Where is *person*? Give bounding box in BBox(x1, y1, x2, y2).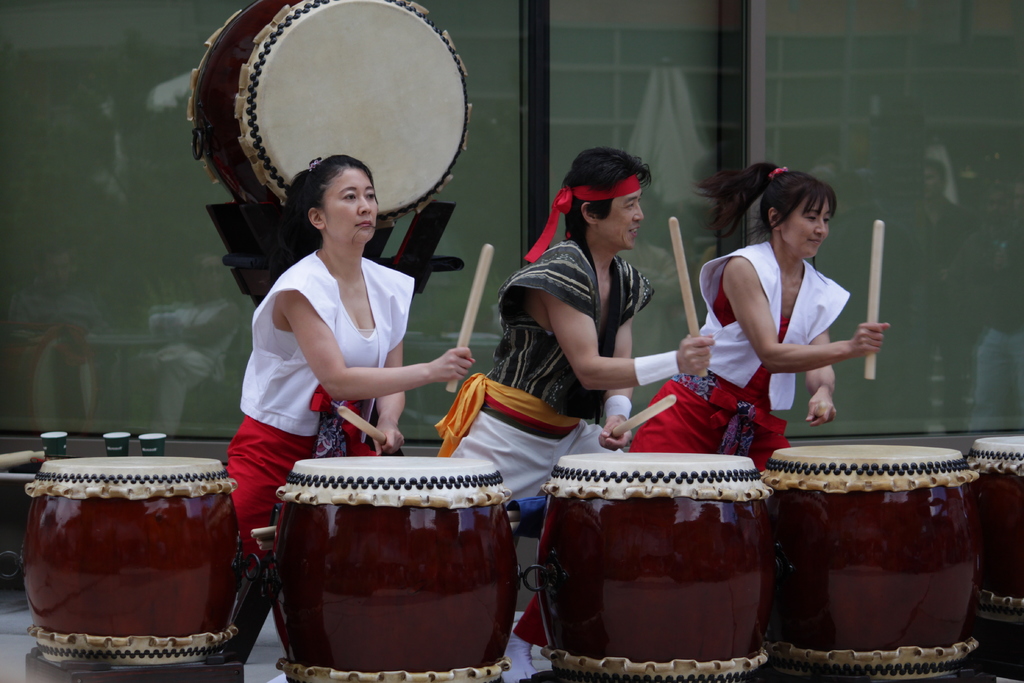
BBox(266, 145, 715, 682).
